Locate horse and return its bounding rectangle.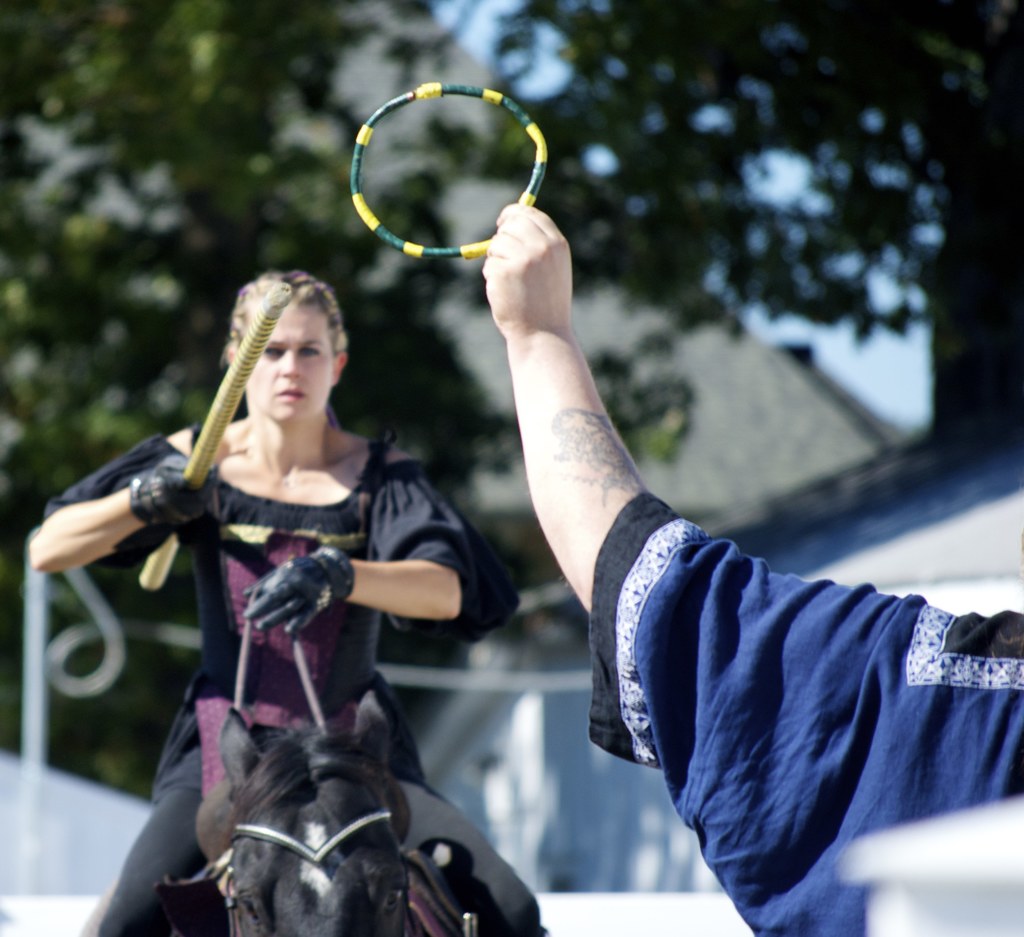
select_region(154, 685, 471, 936).
